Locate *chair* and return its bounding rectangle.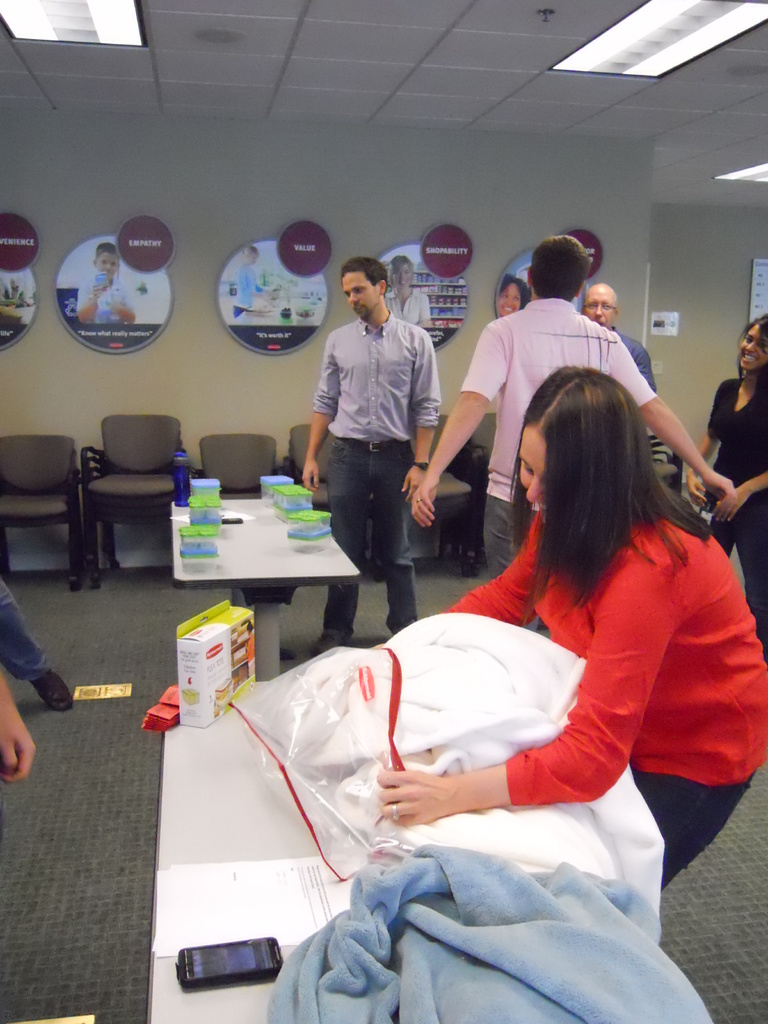
<bbox>188, 436, 287, 495</bbox>.
